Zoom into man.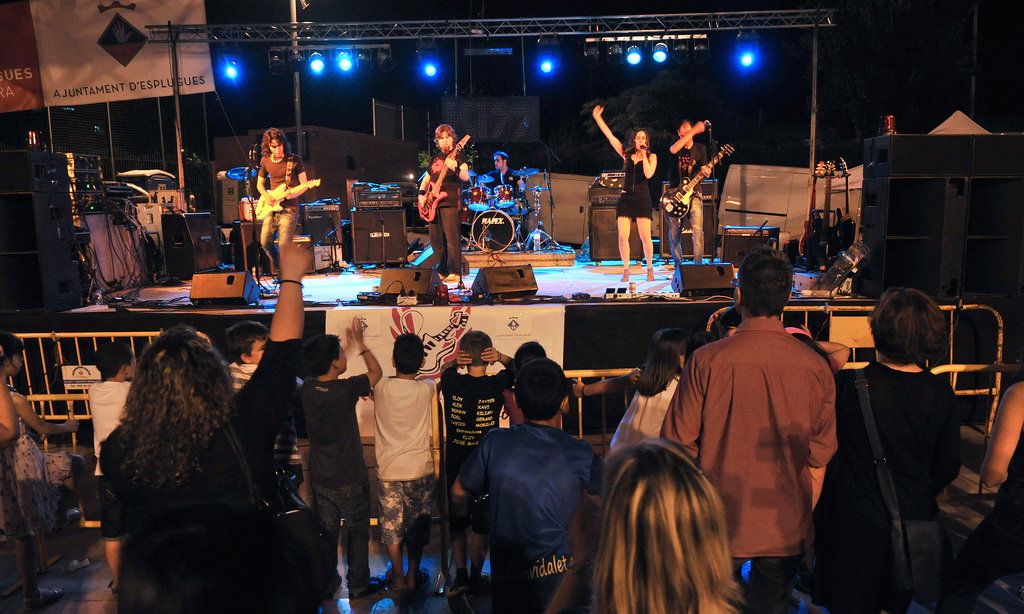
Zoom target: 415,124,472,273.
